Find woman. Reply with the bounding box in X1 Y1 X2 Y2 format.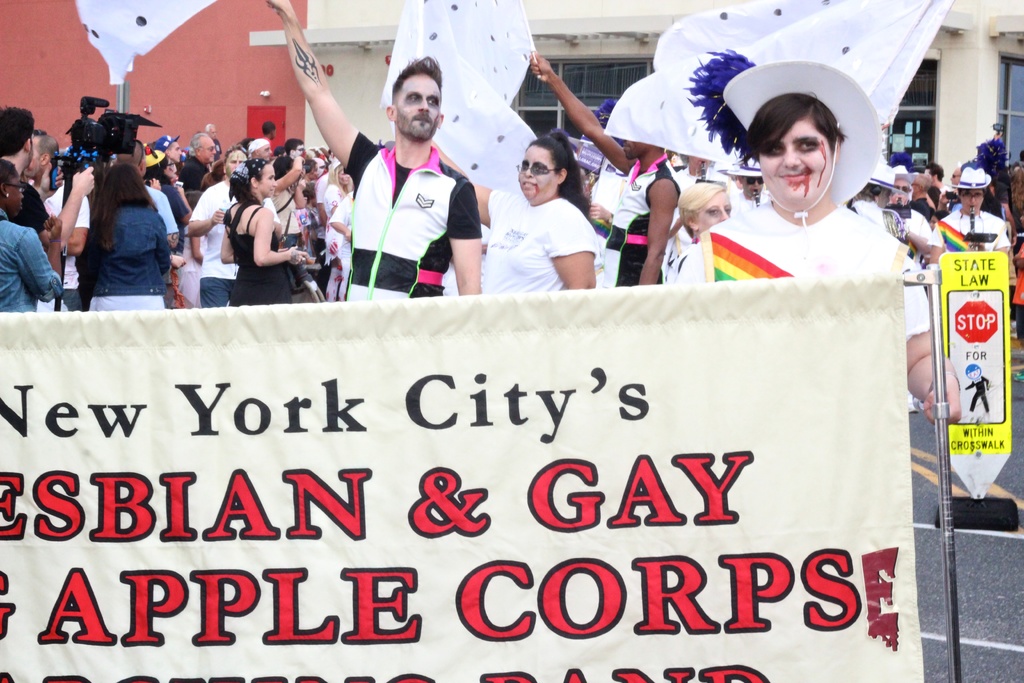
934 169 1020 279.
